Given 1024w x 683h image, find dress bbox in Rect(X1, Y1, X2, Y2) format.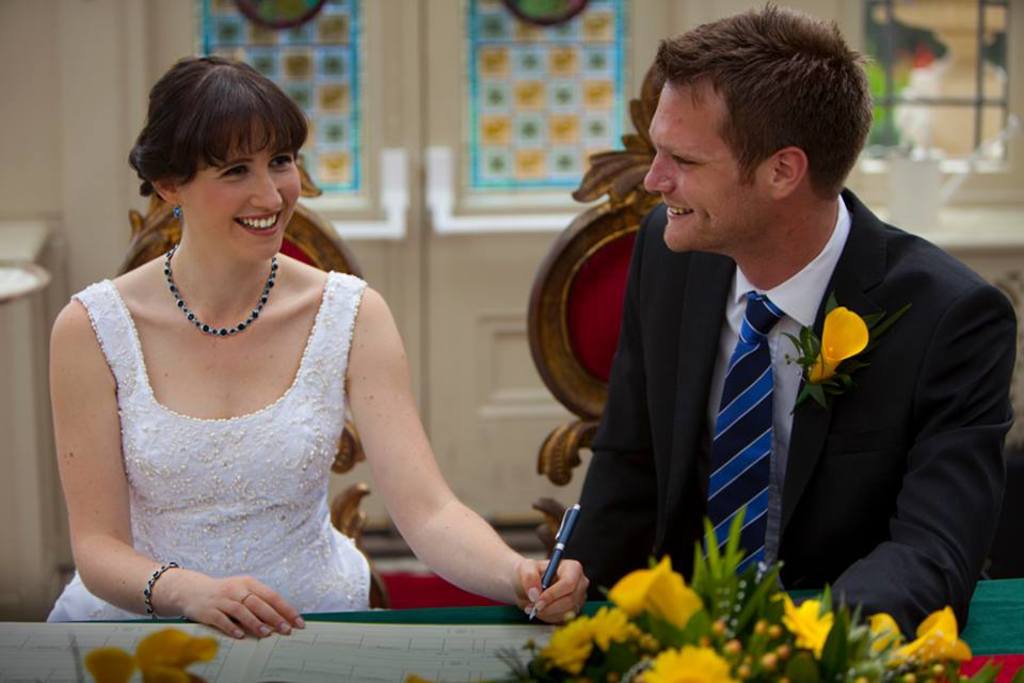
Rect(42, 273, 372, 623).
